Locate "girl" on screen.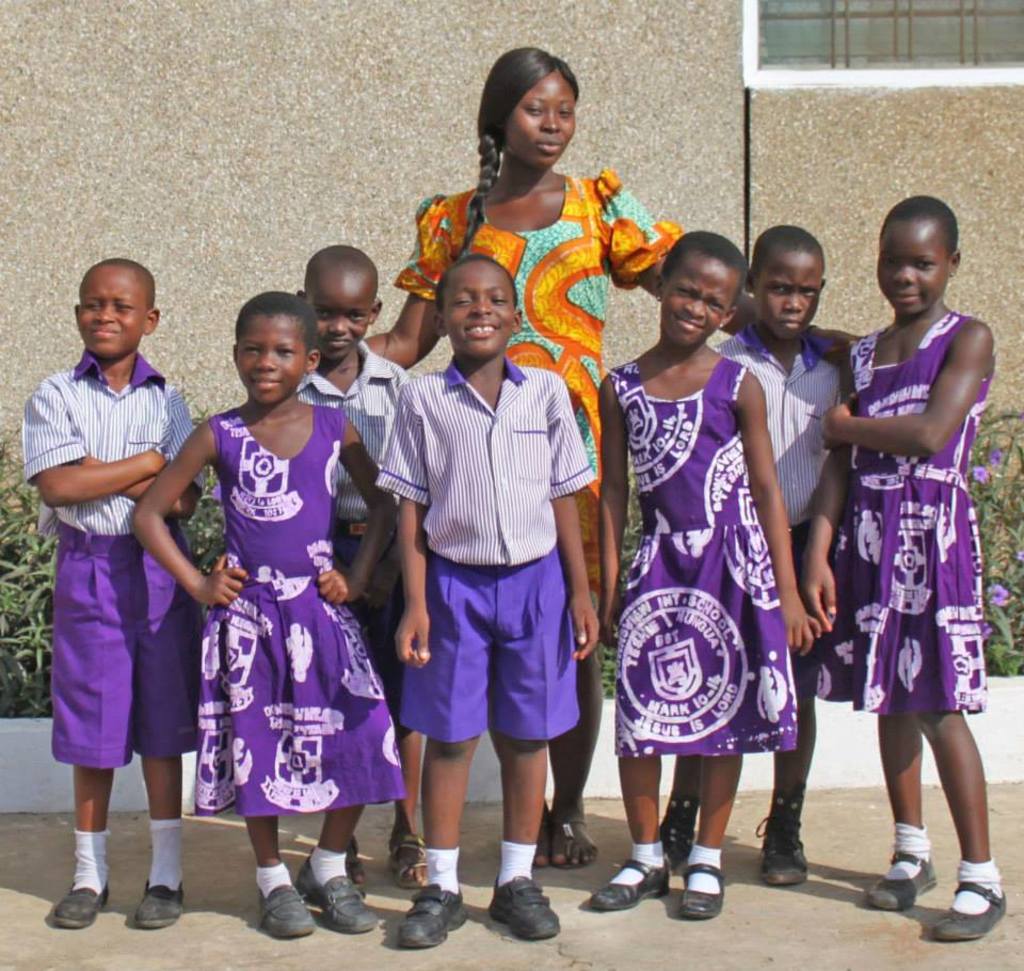
On screen at [left=797, top=194, right=1008, bottom=942].
